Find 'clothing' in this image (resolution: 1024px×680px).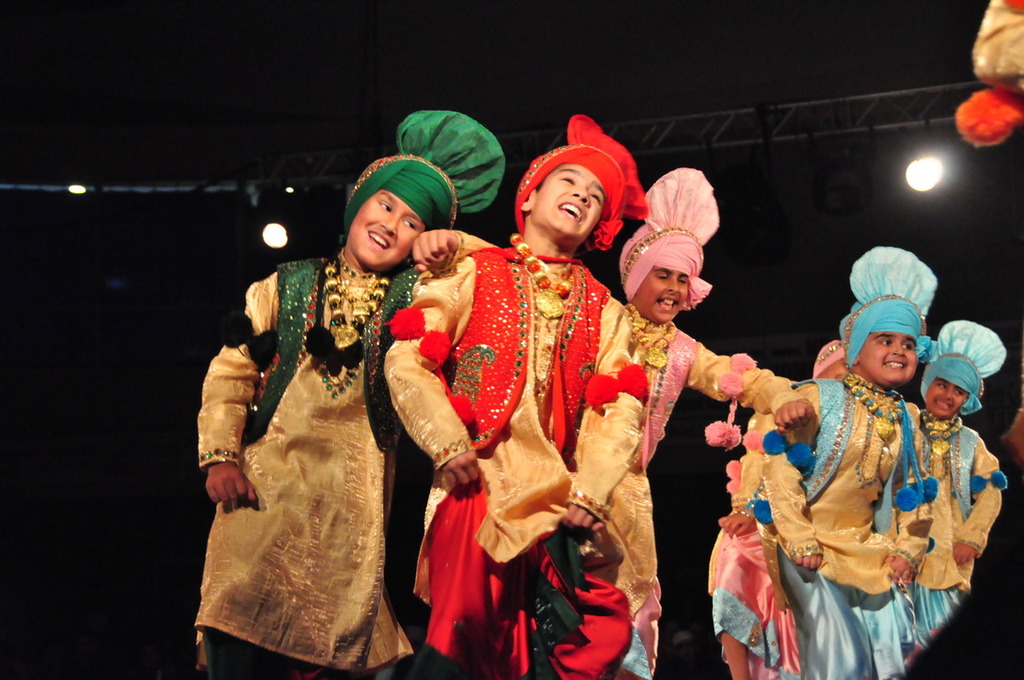
crop(202, 226, 431, 657).
